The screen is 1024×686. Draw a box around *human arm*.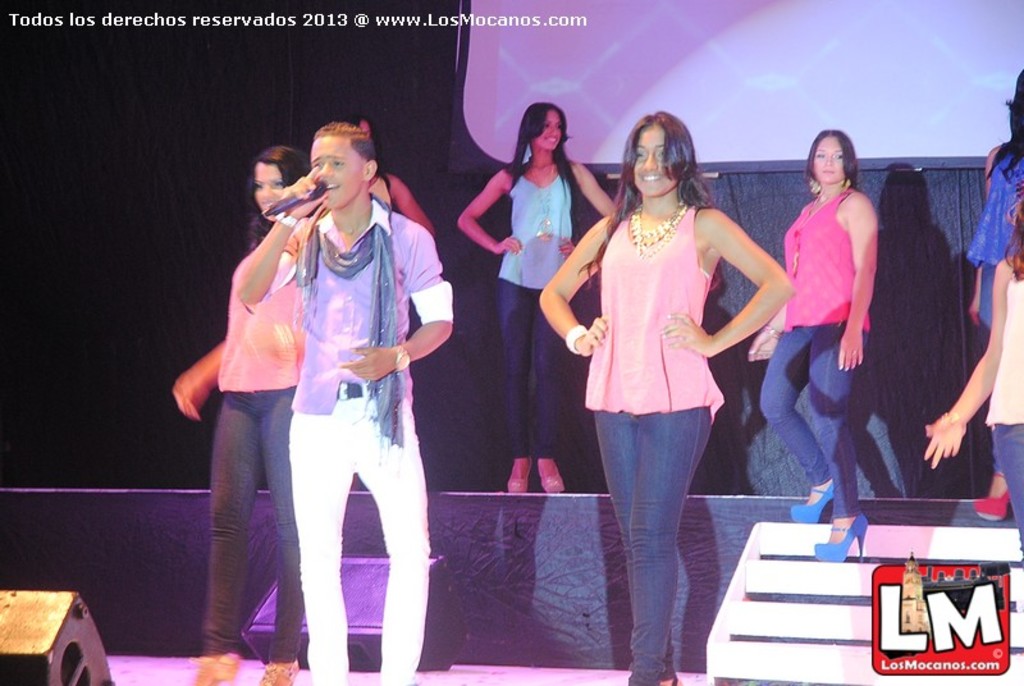
333,219,457,384.
